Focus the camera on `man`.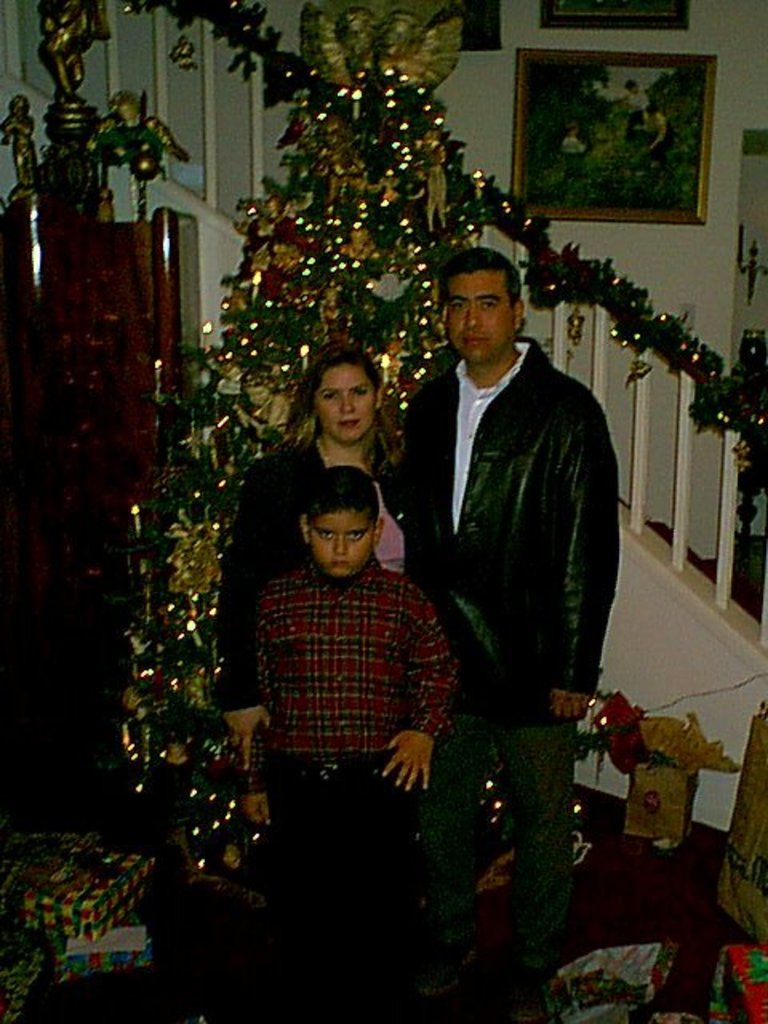
Focus region: {"left": 304, "top": 206, "right": 619, "bottom": 949}.
